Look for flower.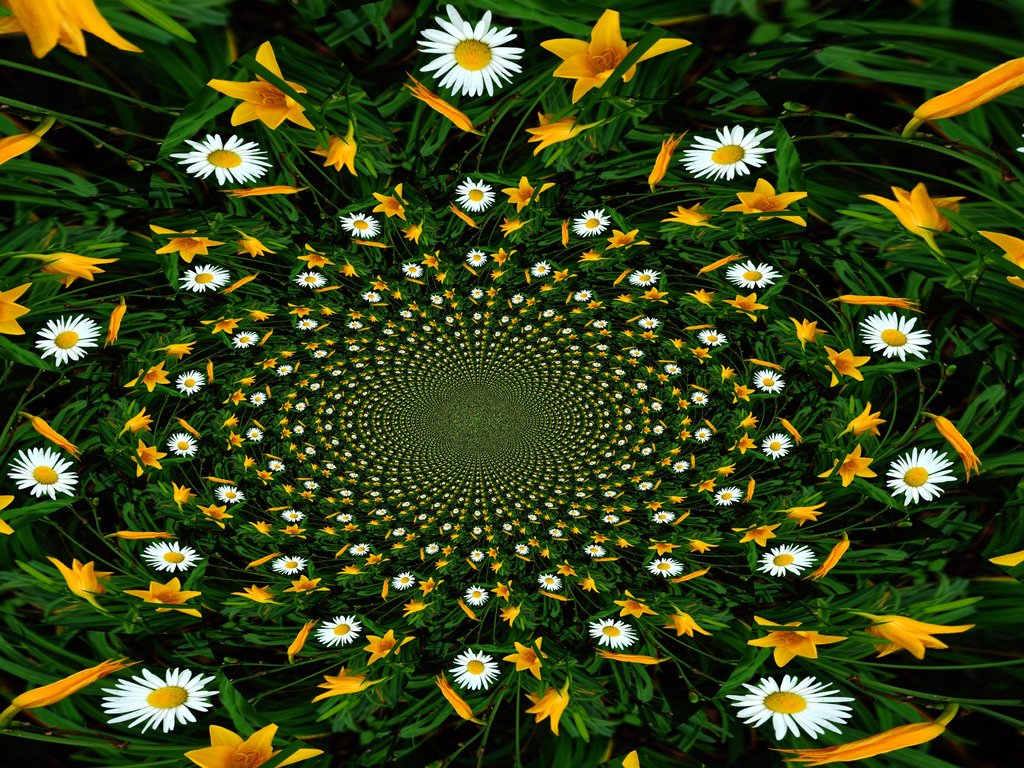
Found: box(734, 522, 776, 554).
